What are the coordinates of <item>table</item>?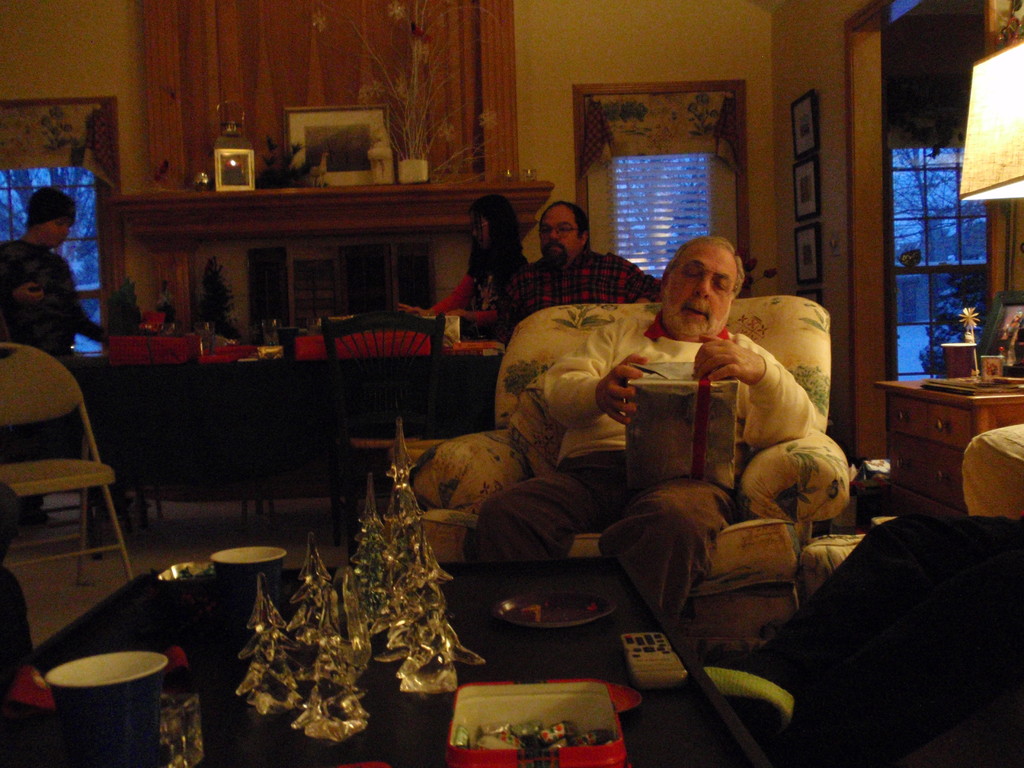
0/535/889/744.
